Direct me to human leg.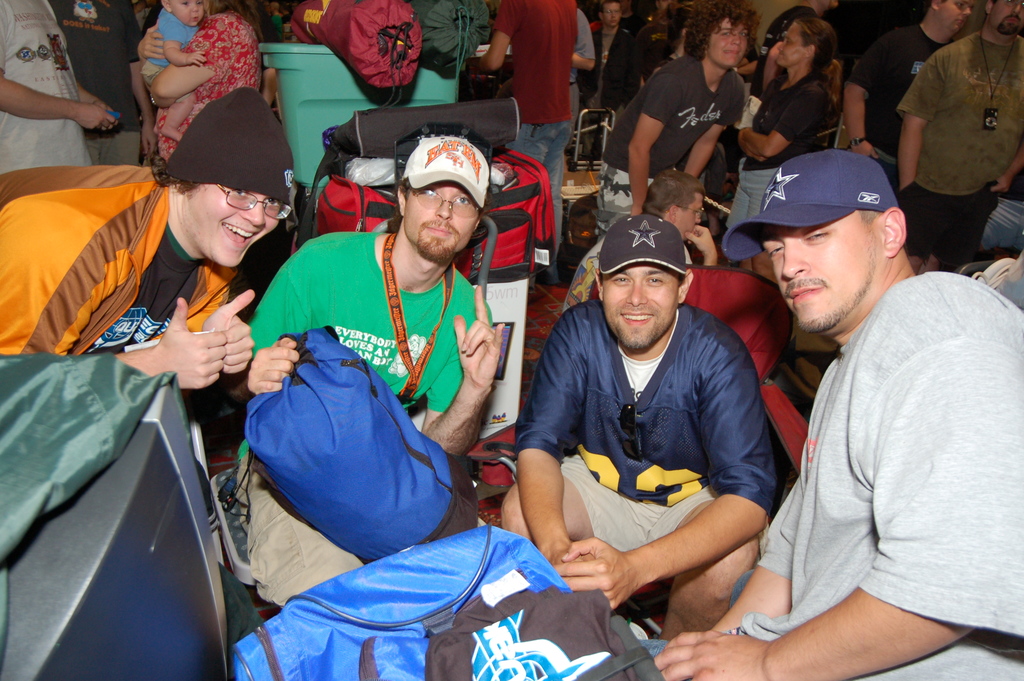
Direction: {"left": 653, "top": 493, "right": 762, "bottom": 643}.
